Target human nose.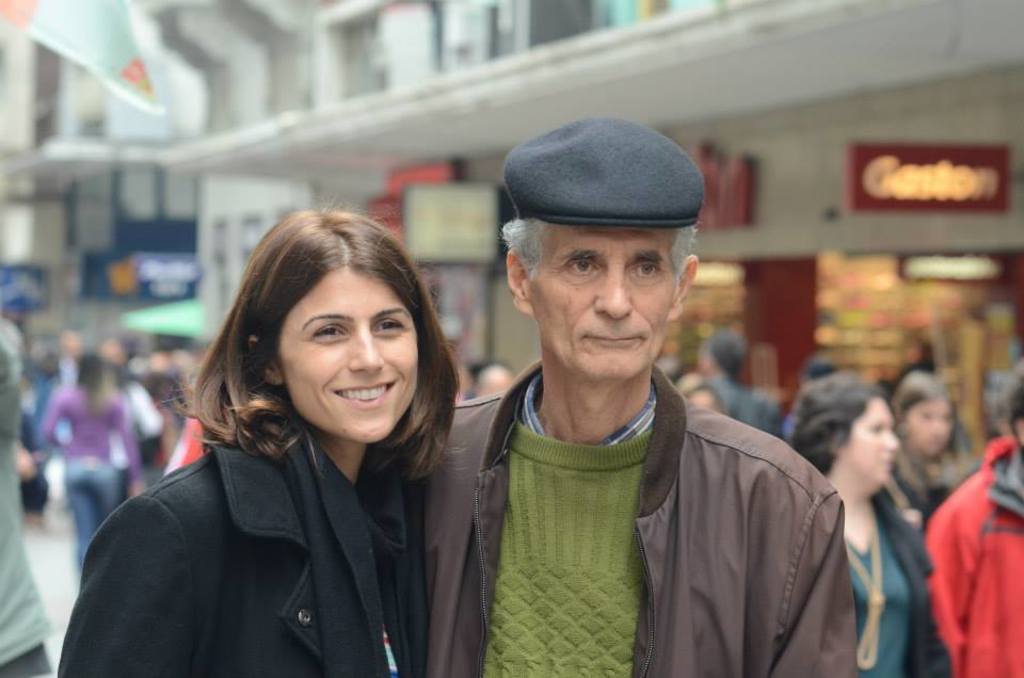
Target region: {"left": 345, "top": 335, "right": 386, "bottom": 371}.
